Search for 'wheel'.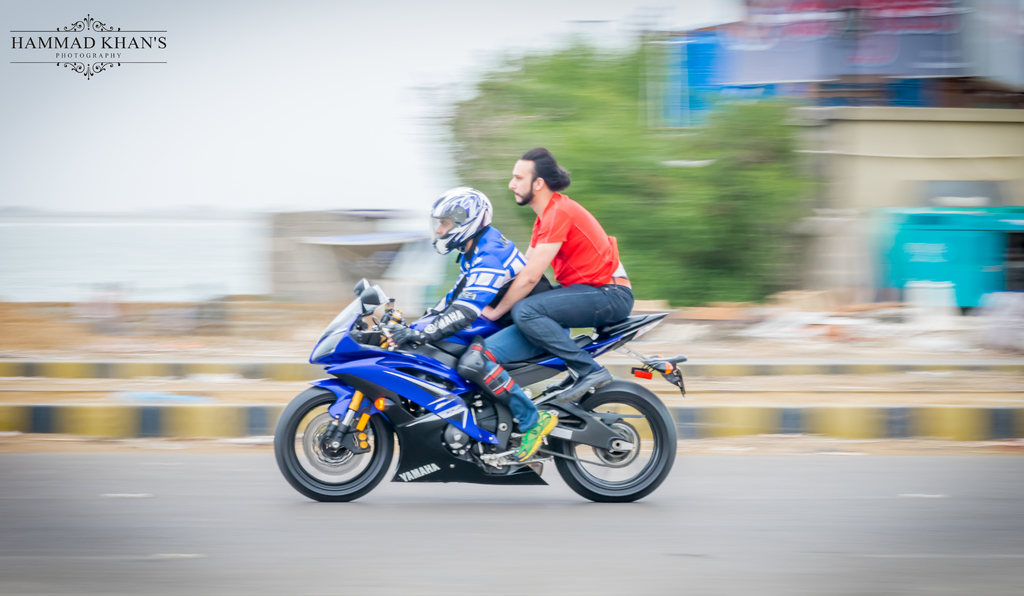
Found at [x1=553, y1=379, x2=676, y2=504].
